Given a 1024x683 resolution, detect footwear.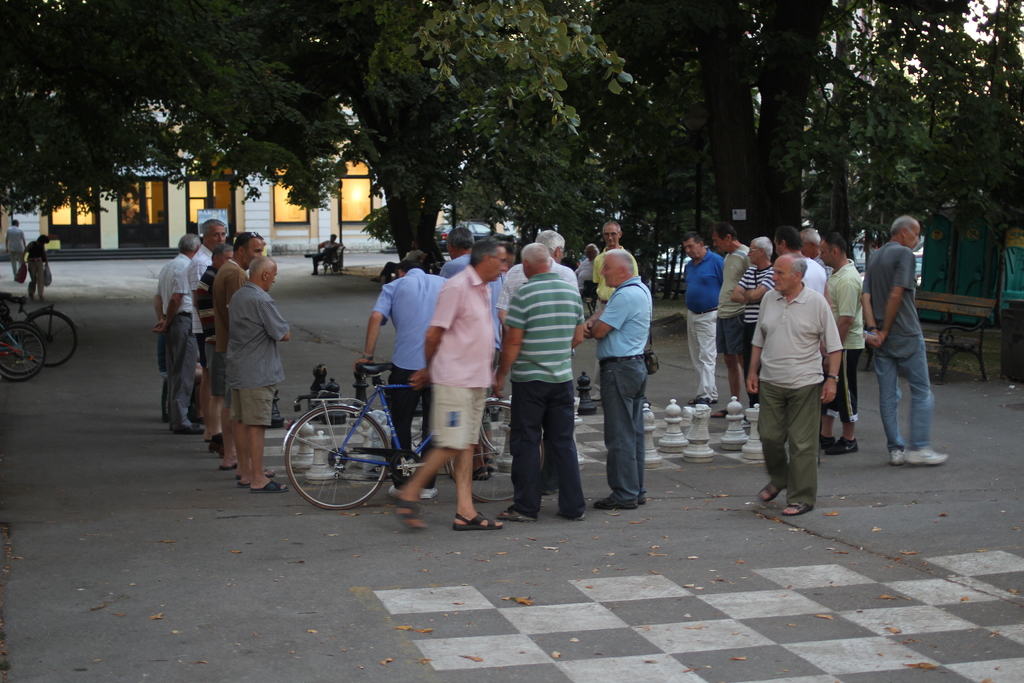
<region>251, 479, 286, 496</region>.
